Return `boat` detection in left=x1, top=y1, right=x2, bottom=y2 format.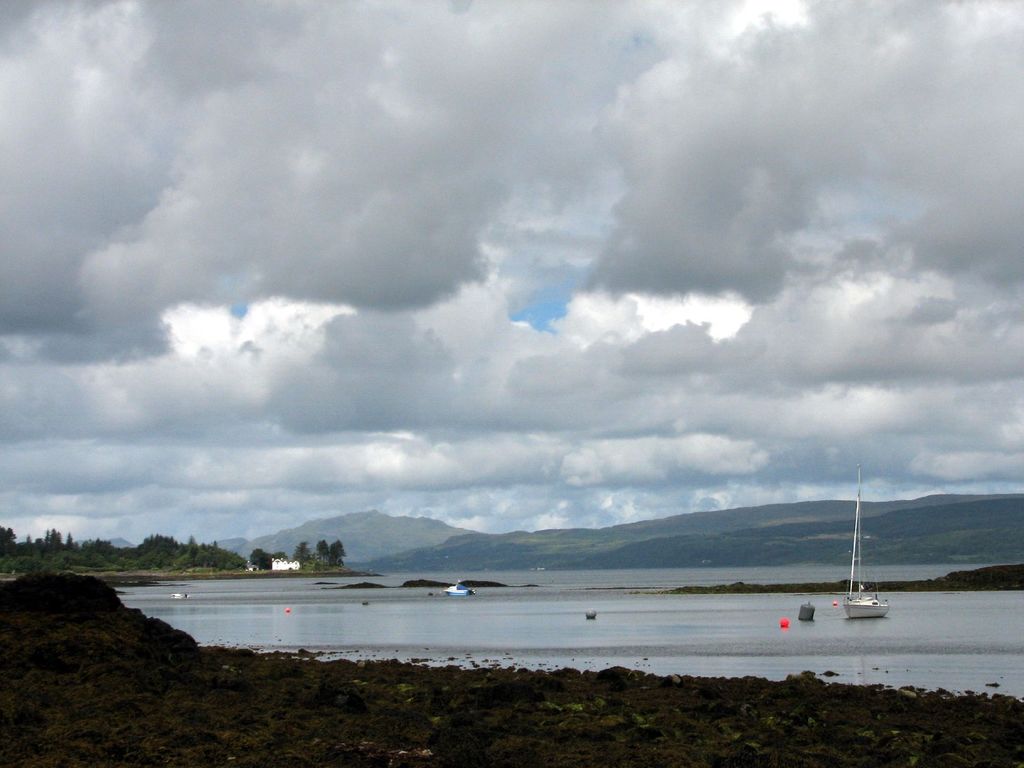
left=444, top=582, right=479, bottom=595.
